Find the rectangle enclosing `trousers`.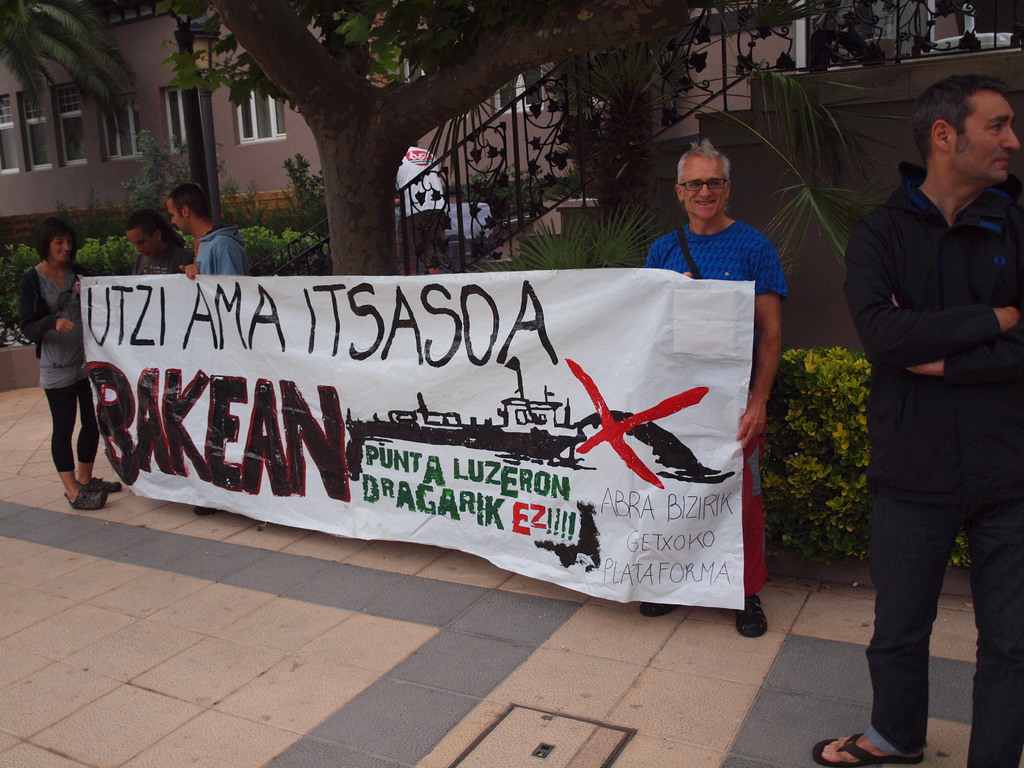
select_region(861, 456, 1000, 730).
